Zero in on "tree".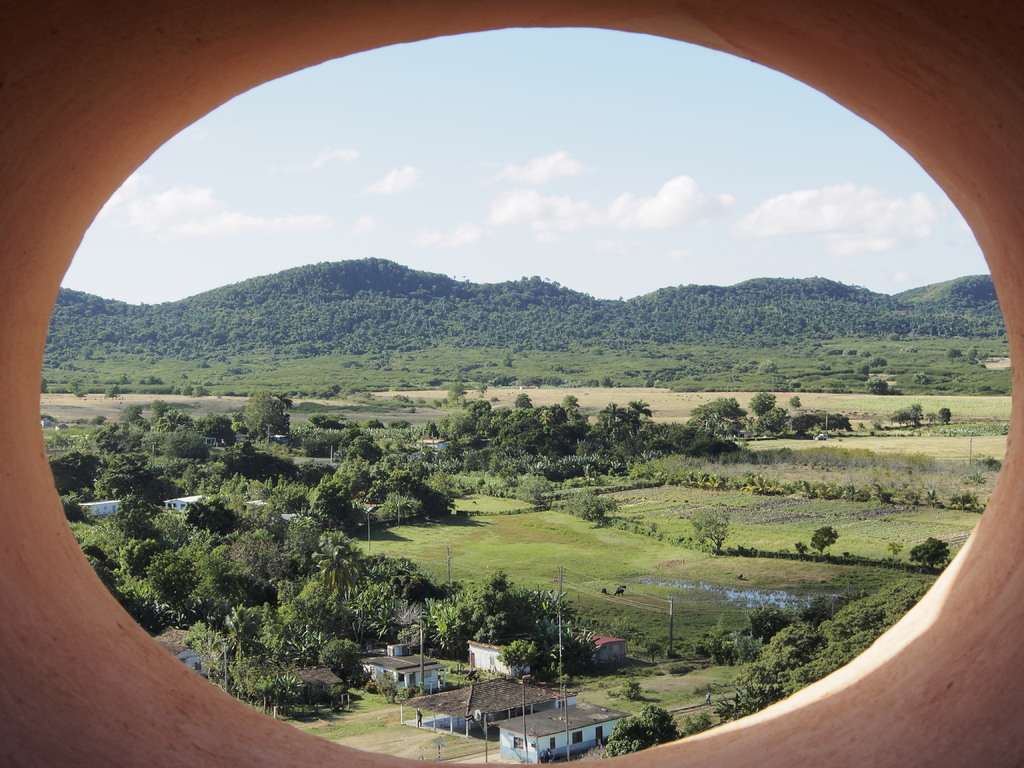
Zeroed in: Rect(563, 394, 586, 412).
